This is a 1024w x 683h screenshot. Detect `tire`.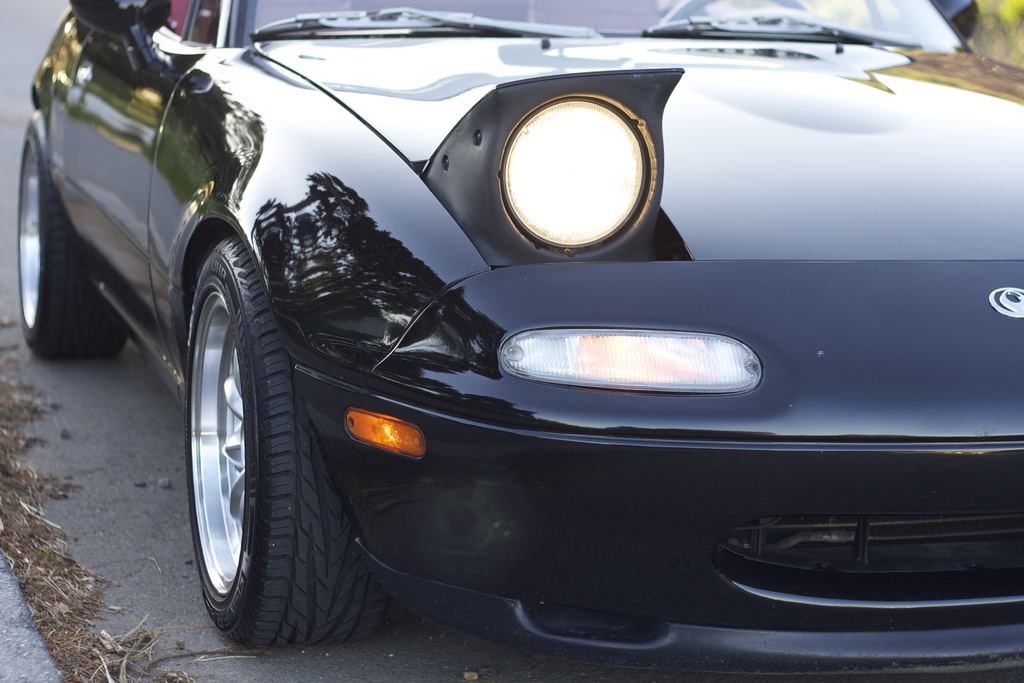
locate(168, 243, 357, 677).
